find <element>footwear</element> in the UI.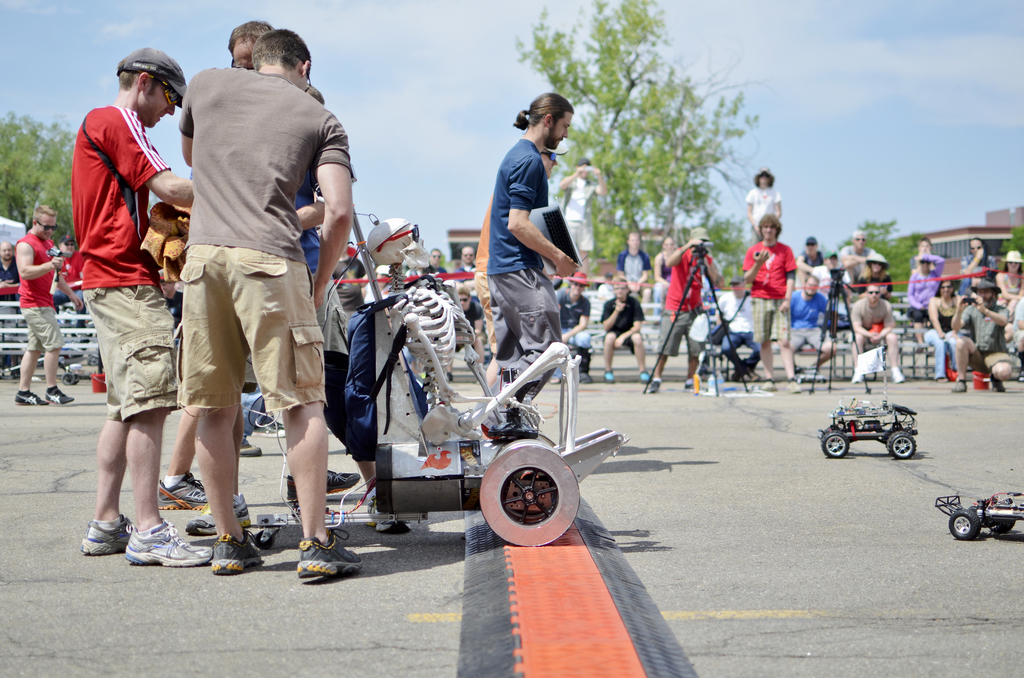
UI element at bbox=(762, 381, 776, 392).
